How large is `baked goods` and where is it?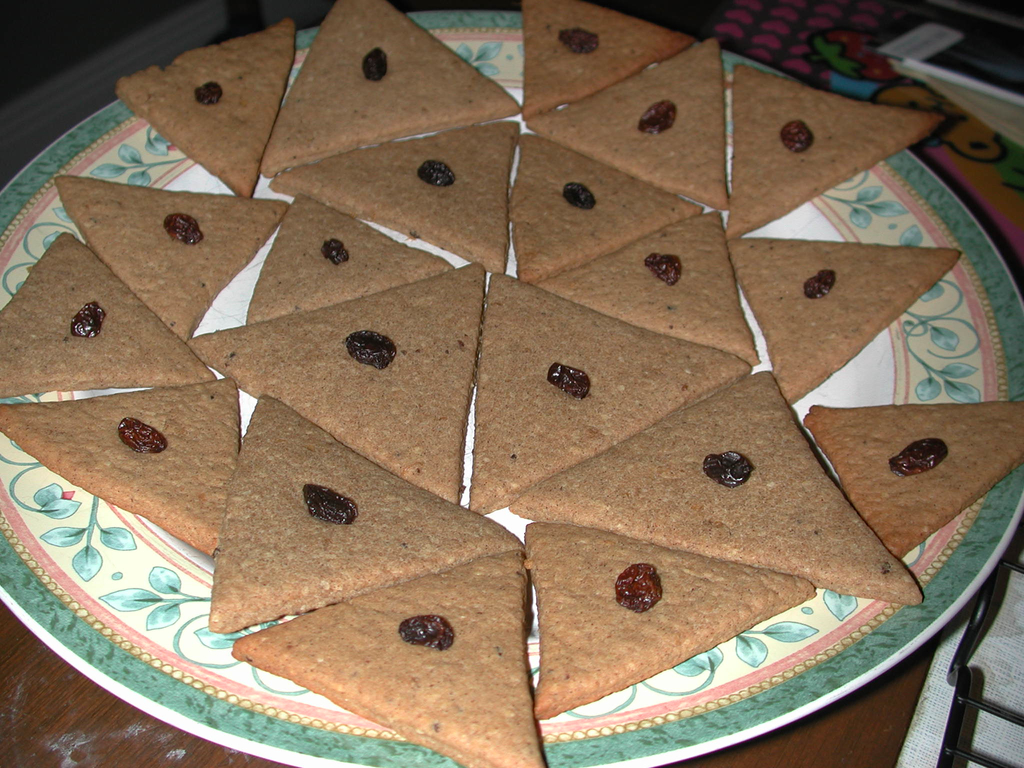
Bounding box: select_region(525, 0, 697, 114).
